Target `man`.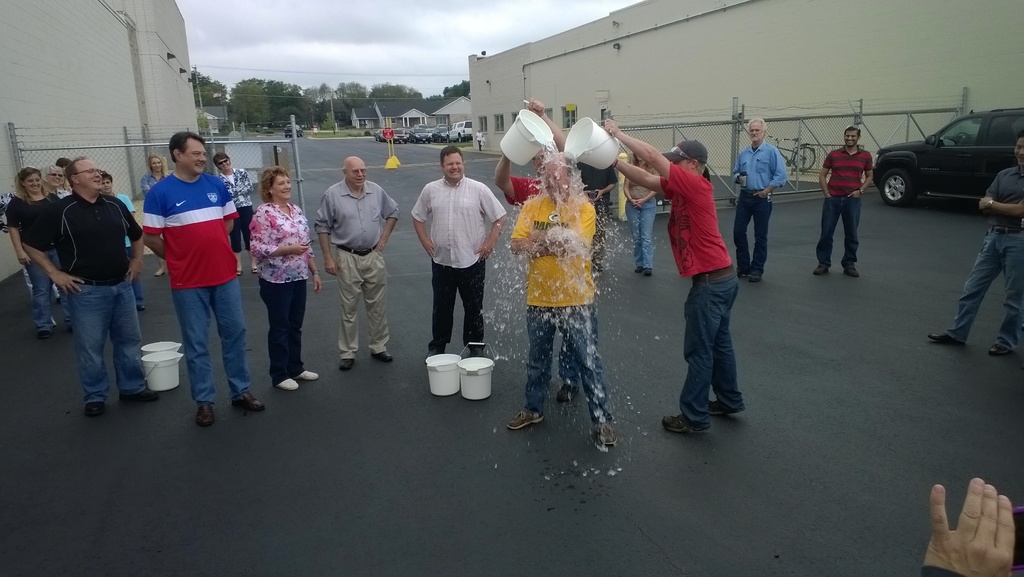
Target region: pyautogui.locateOnScreen(506, 159, 618, 448).
